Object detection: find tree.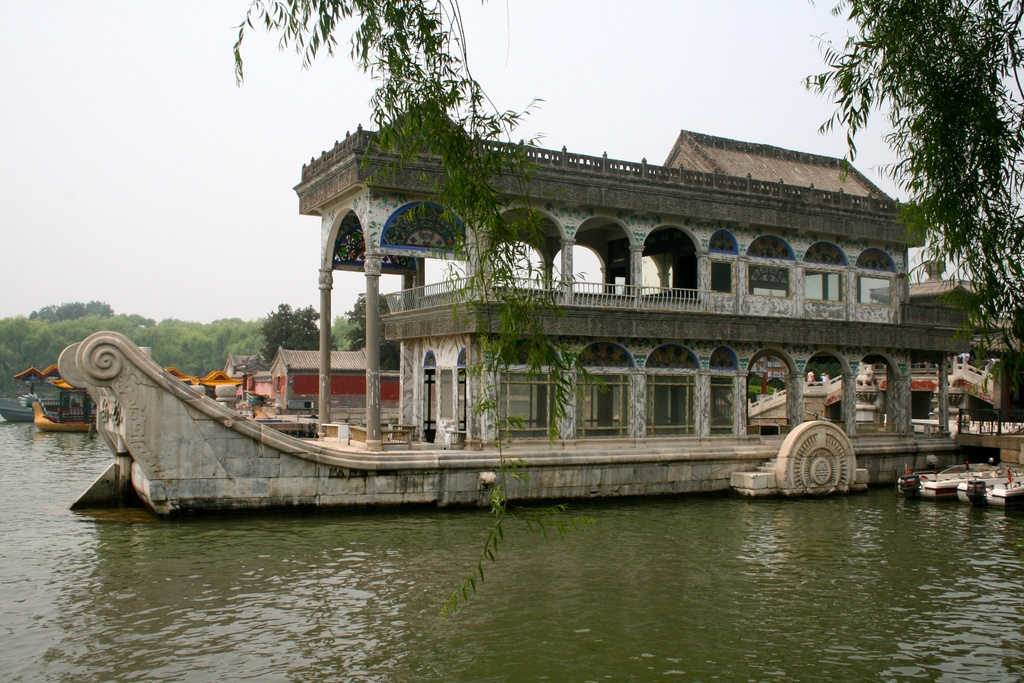
<region>340, 284, 392, 372</region>.
